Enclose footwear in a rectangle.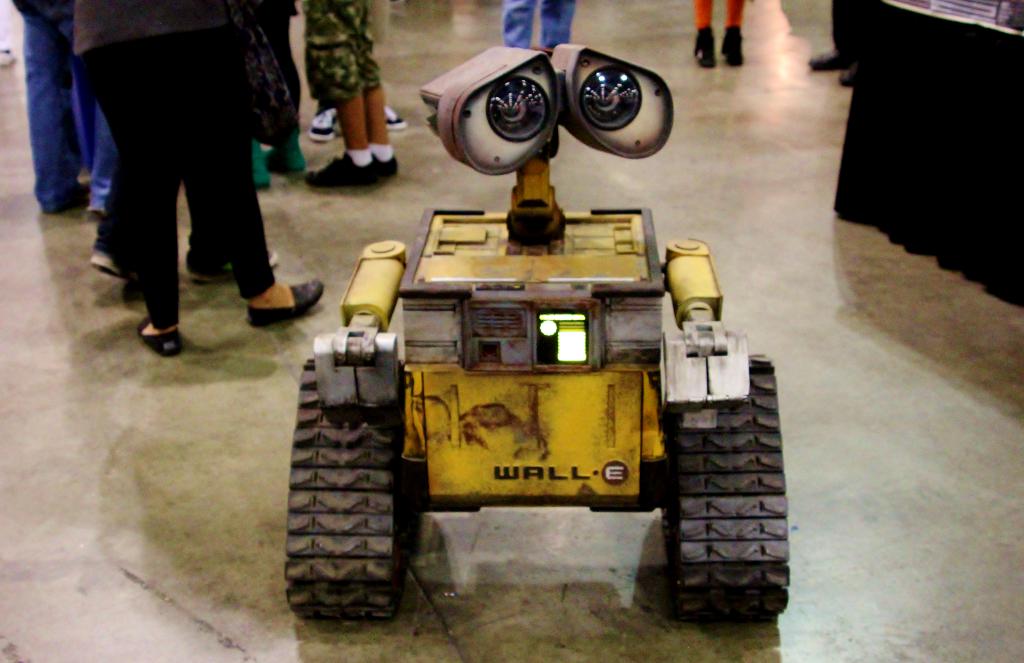
189:263:277:282.
